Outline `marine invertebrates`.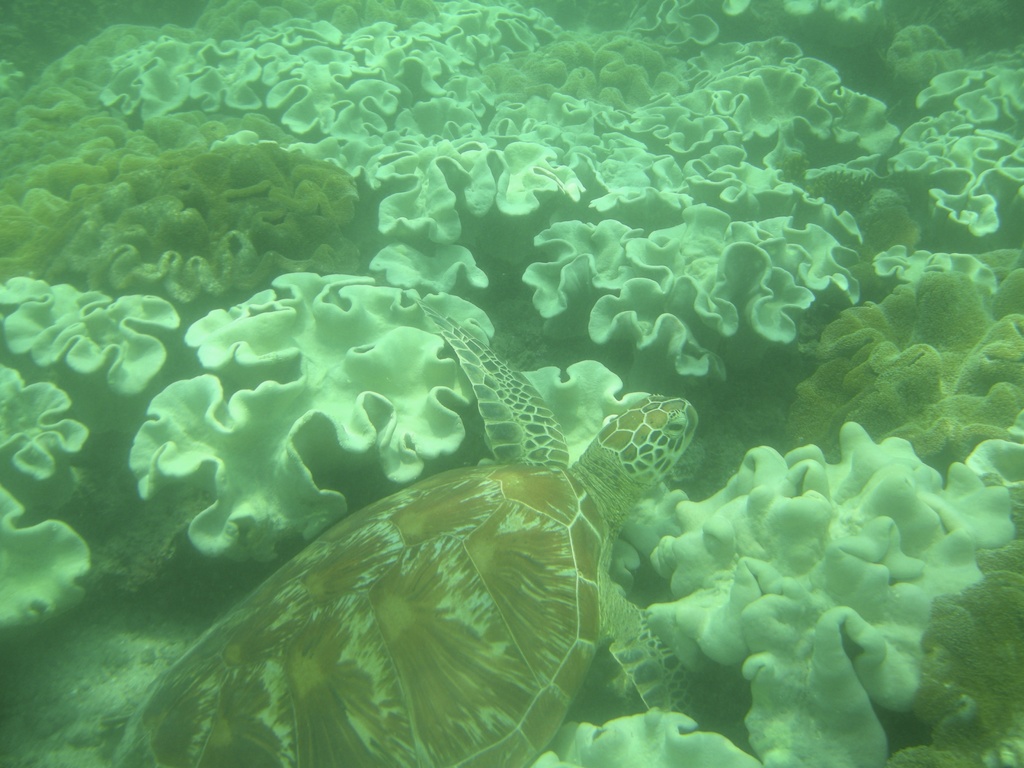
Outline: left=90, top=0, right=906, bottom=394.
